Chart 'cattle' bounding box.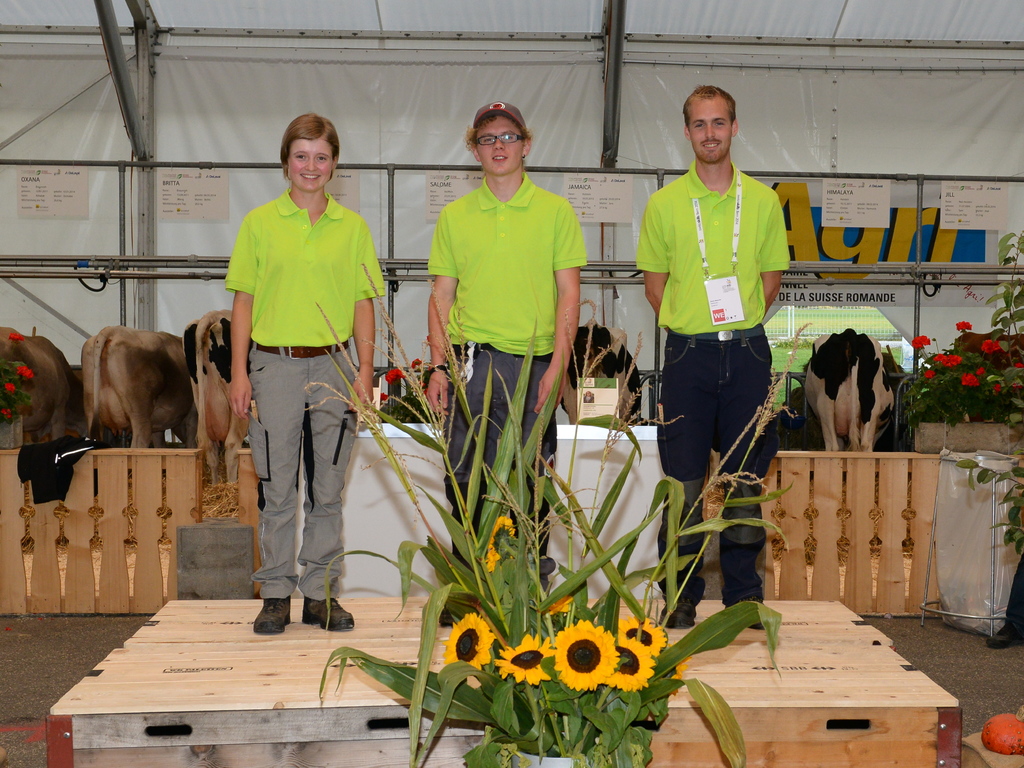
Charted: [x1=0, y1=327, x2=81, y2=447].
